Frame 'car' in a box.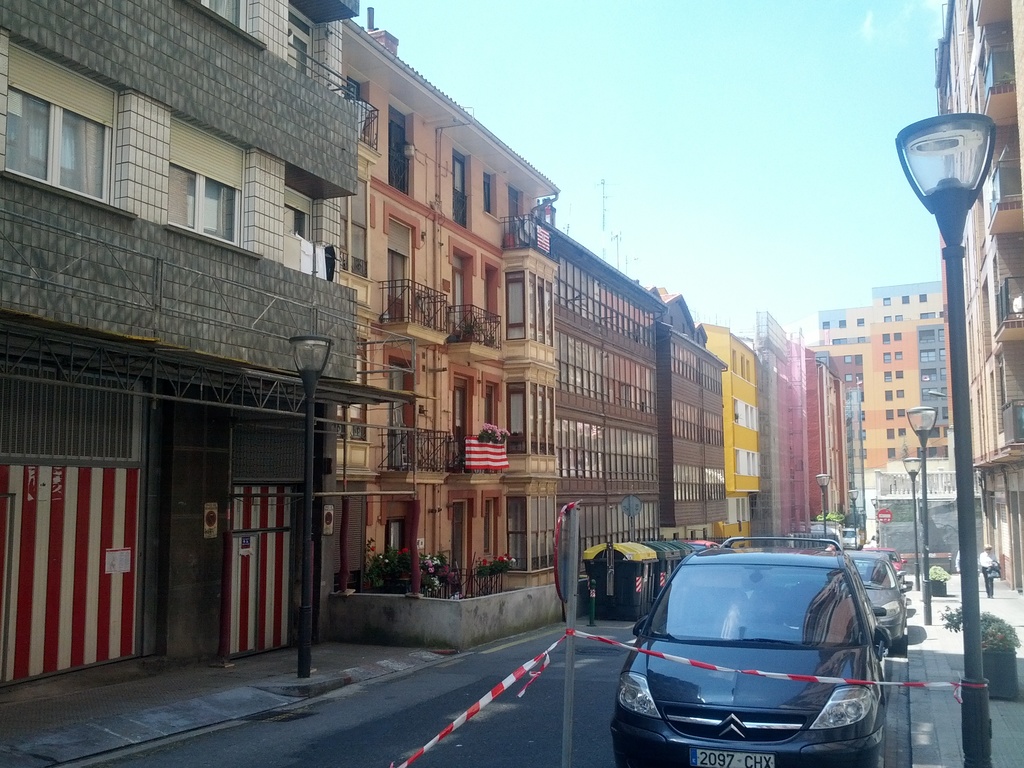
x1=607, y1=540, x2=896, y2=755.
